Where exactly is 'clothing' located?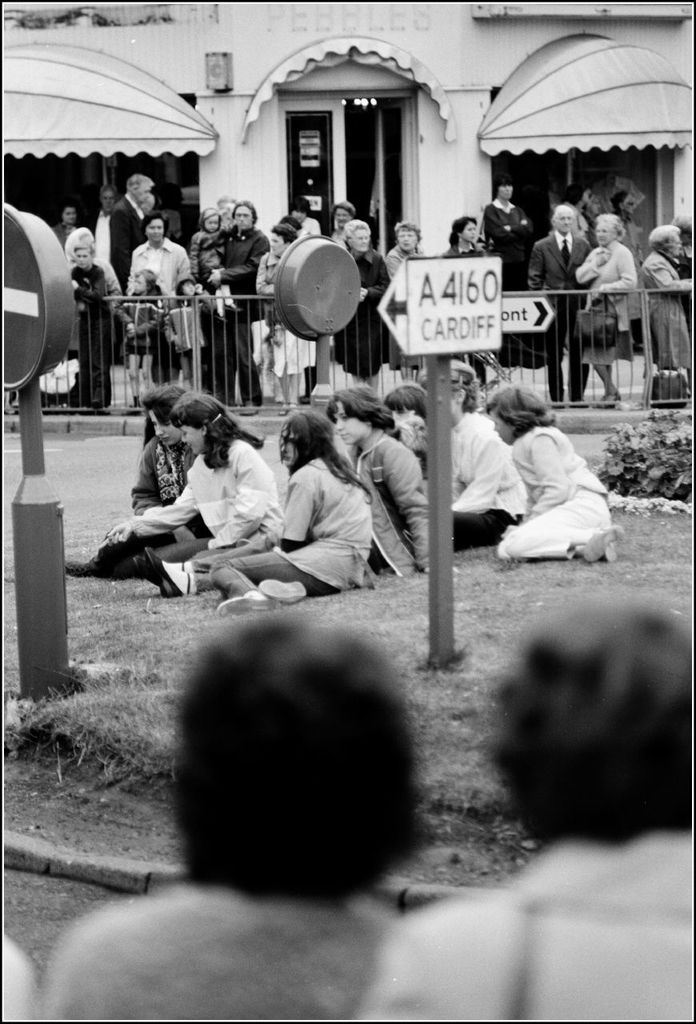
Its bounding box is {"x1": 186, "y1": 228, "x2": 228, "y2": 291}.
